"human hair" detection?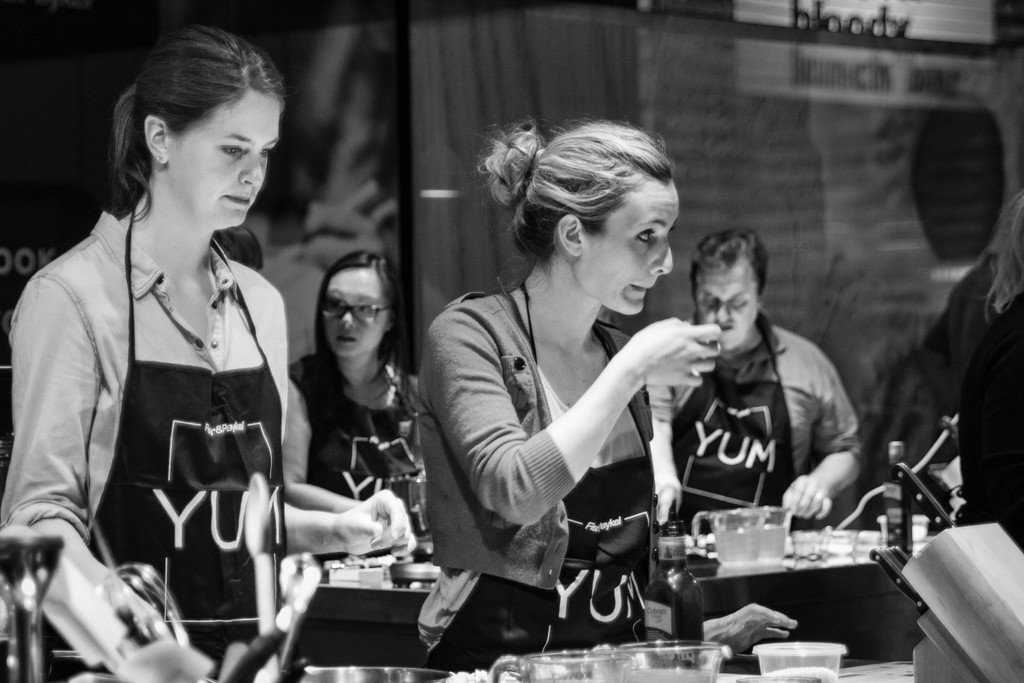
pyautogui.locateOnScreen(479, 119, 708, 302)
